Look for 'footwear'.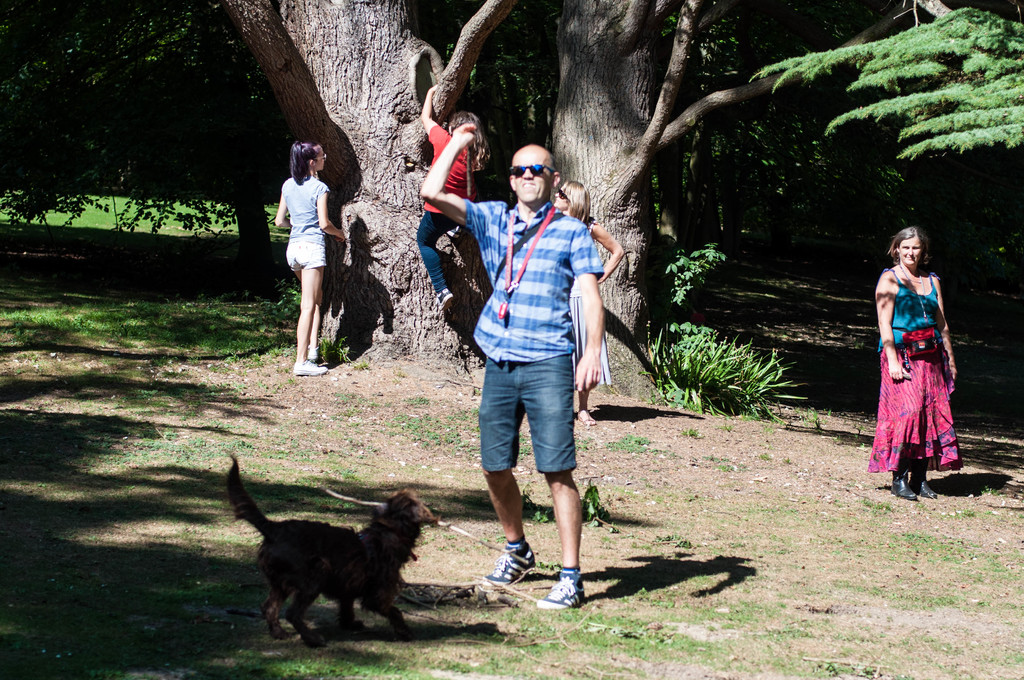
Found: bbox=[479, 545, 536, 590].
